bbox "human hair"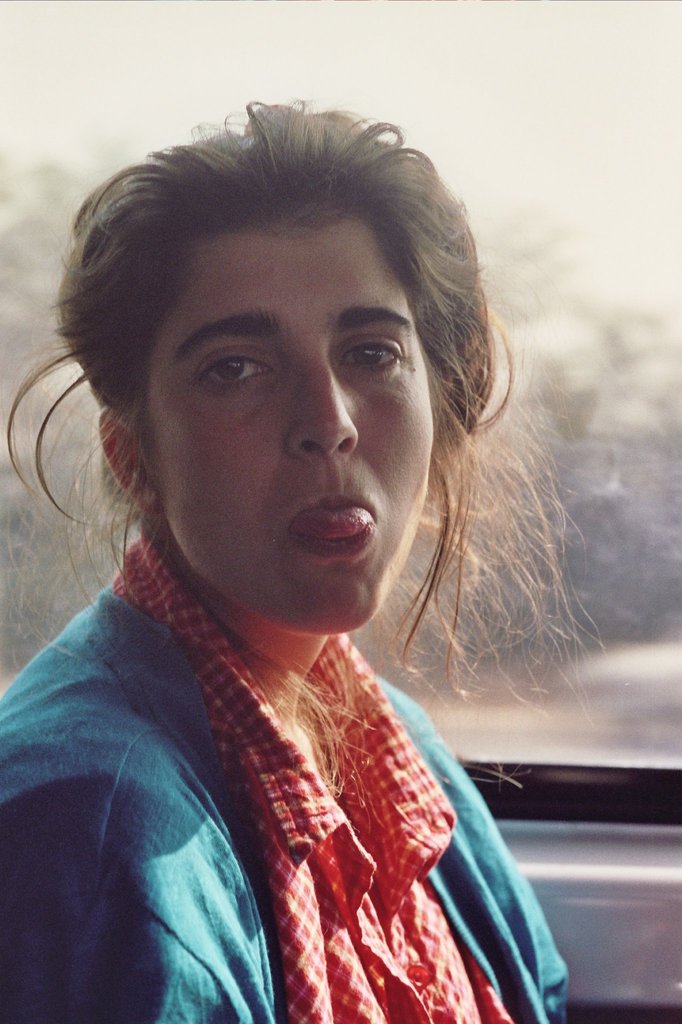
pyautogui.locateOnScreen(35, 82, 521, 559)
